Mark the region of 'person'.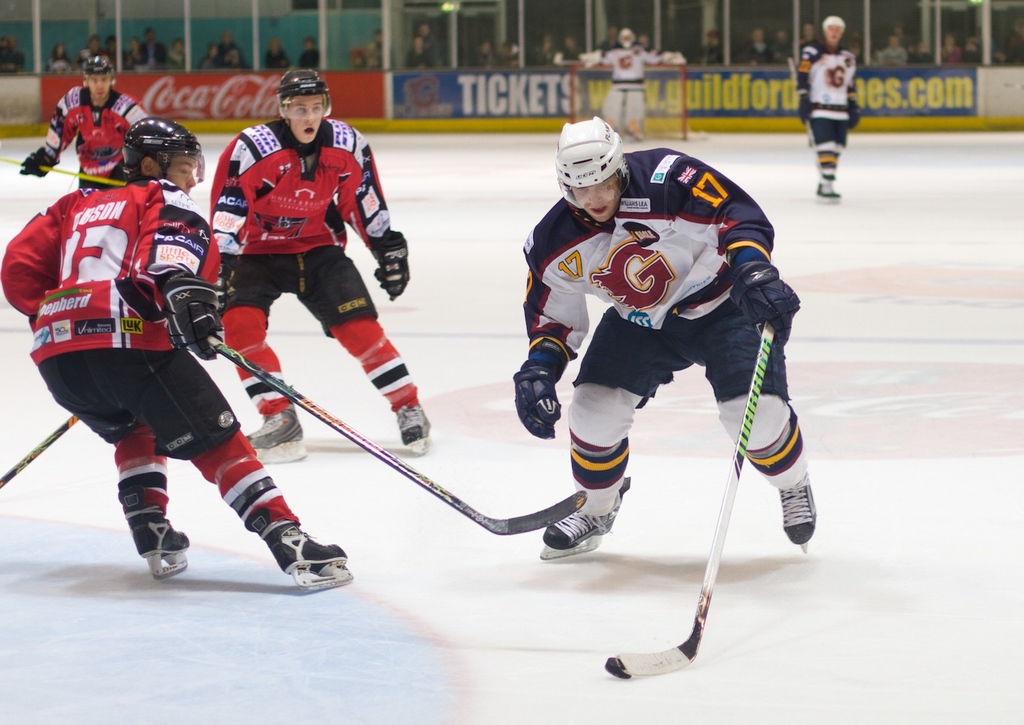
Region: crop(21, 66, 132, 183).
